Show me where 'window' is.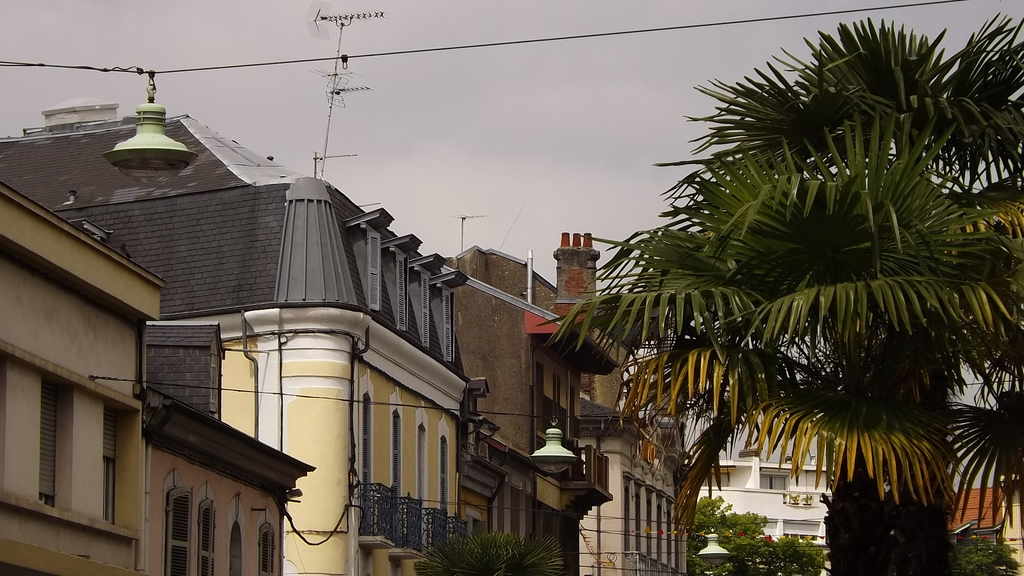
'window' is at (left=259, top=524, right=282, bottom=575).
